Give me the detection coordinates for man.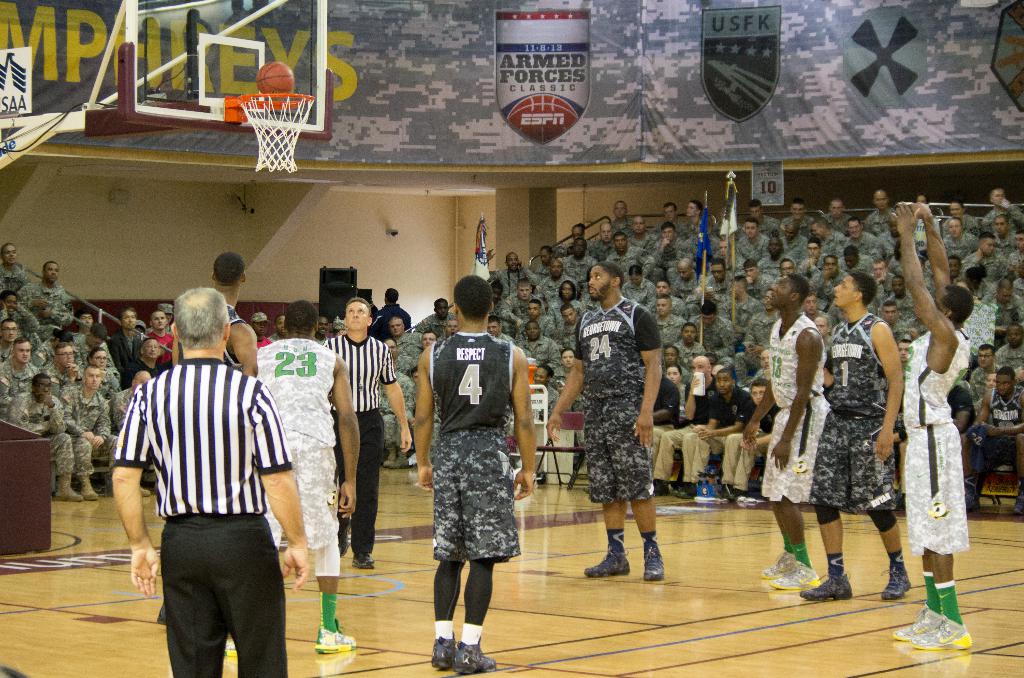
390/314/420/356.
